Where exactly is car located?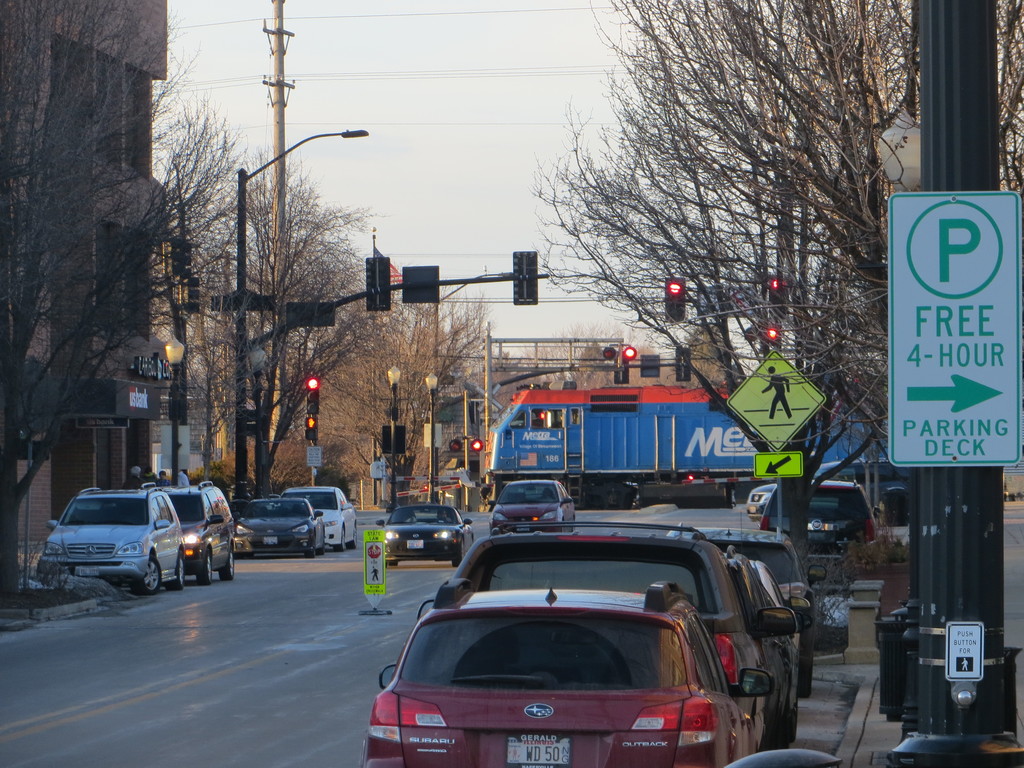
Its bounding box is l=484, t=480, r=576, b=533.
